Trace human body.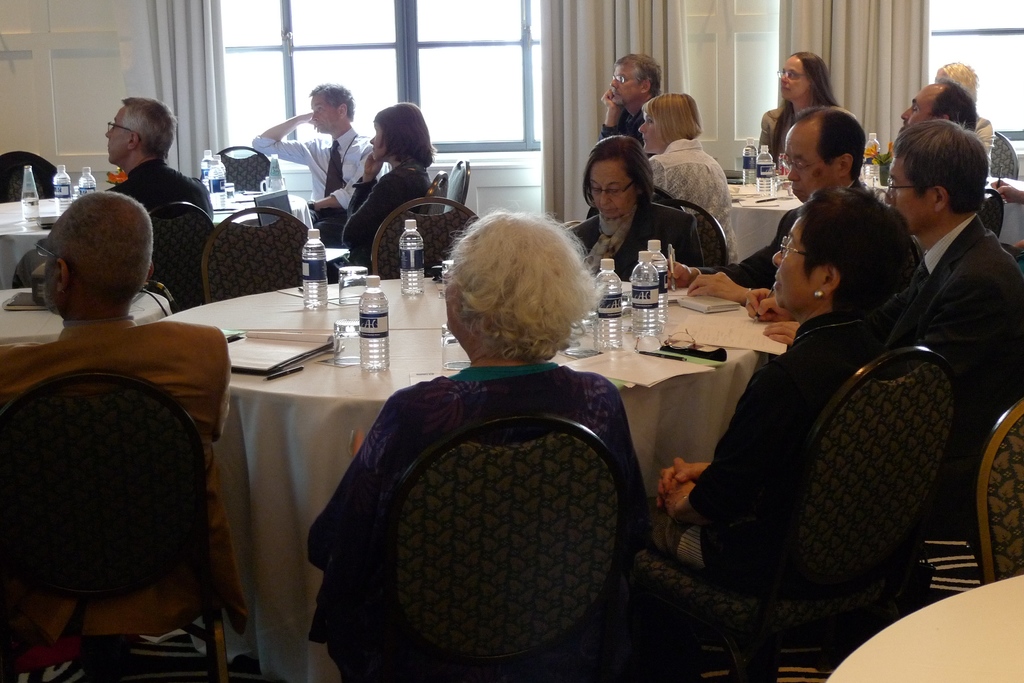
Traced to pyautogui.locateOnScreen(768, 213, 1023, 522).
